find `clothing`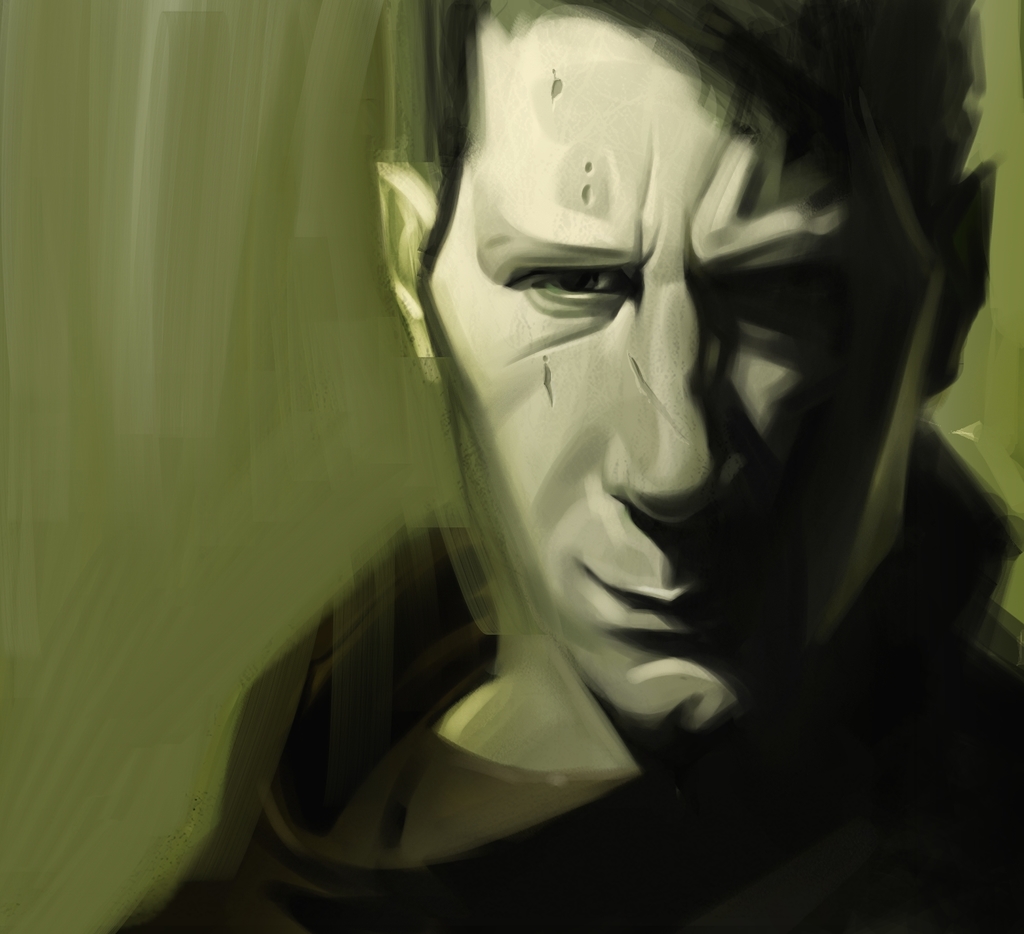
122/528/1023/933
